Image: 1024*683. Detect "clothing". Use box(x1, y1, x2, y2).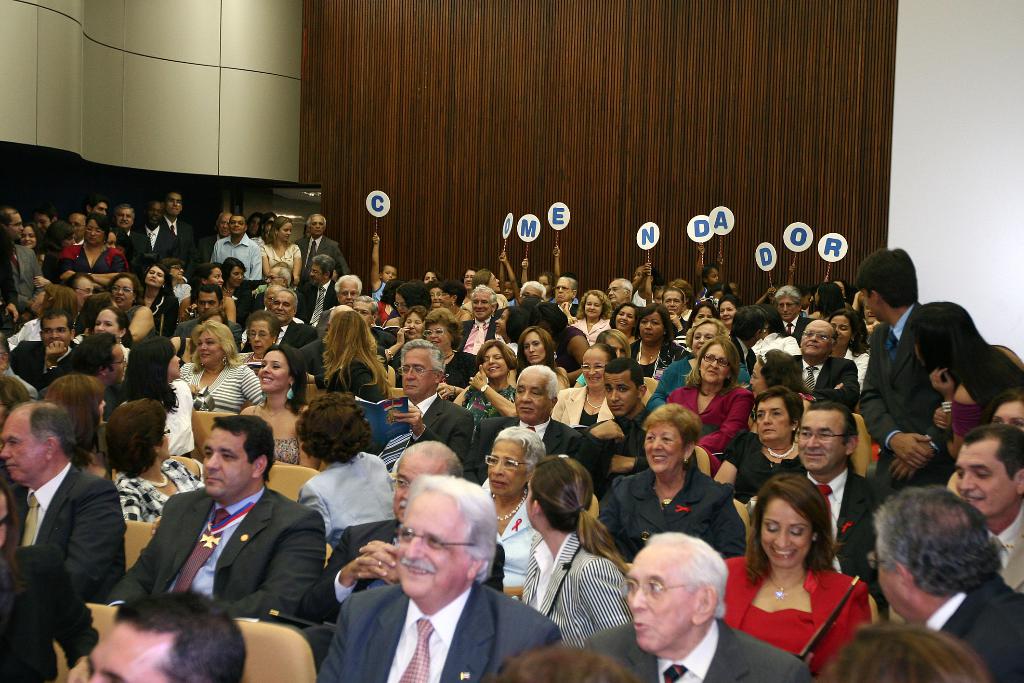
box(519, 531, 627, 650).
